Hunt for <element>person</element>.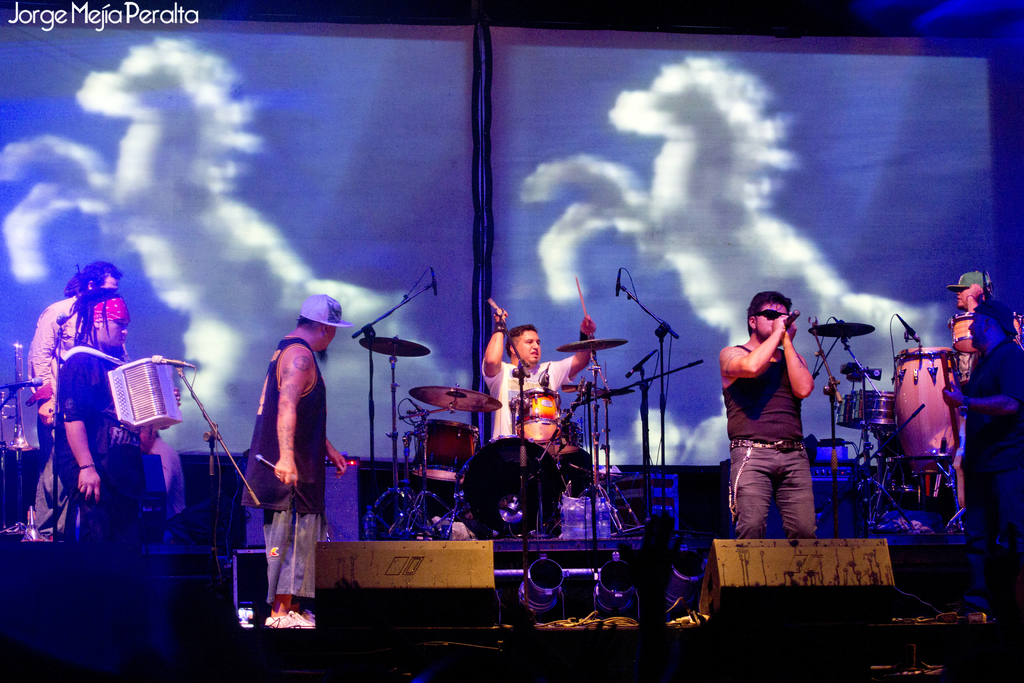
Hunted down at <bbox>719, 288, 819, 538</bbox>.
